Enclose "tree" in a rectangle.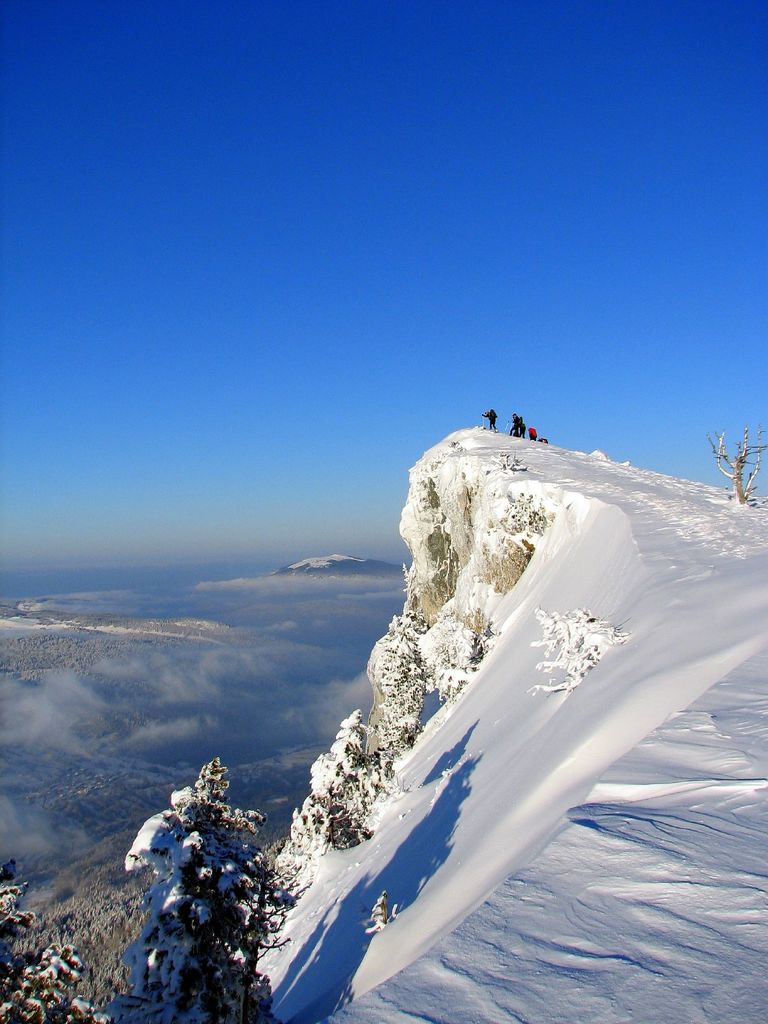
708,424,767,509.
